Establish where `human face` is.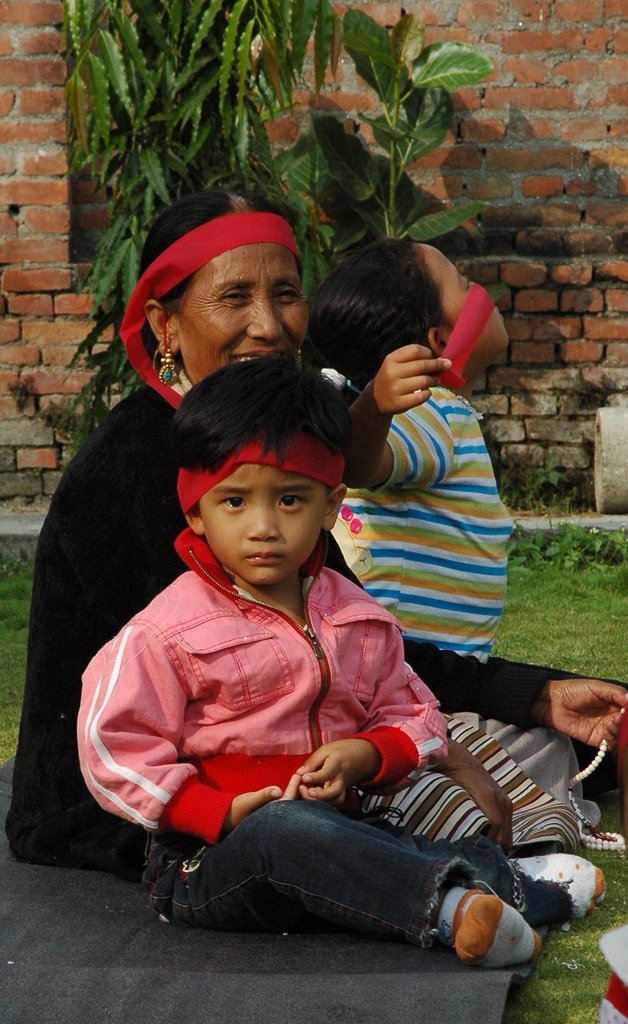
Established at region(200, 461, 326, 584).
